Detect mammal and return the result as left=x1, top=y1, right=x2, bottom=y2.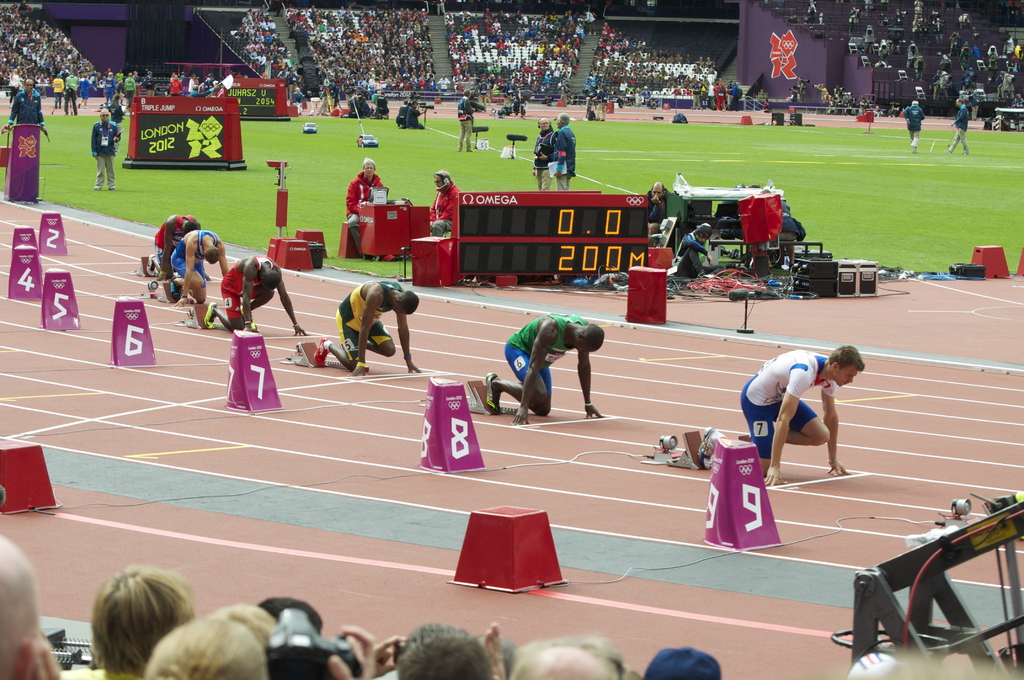
left=929, top=69, right=950, bottom=98.
